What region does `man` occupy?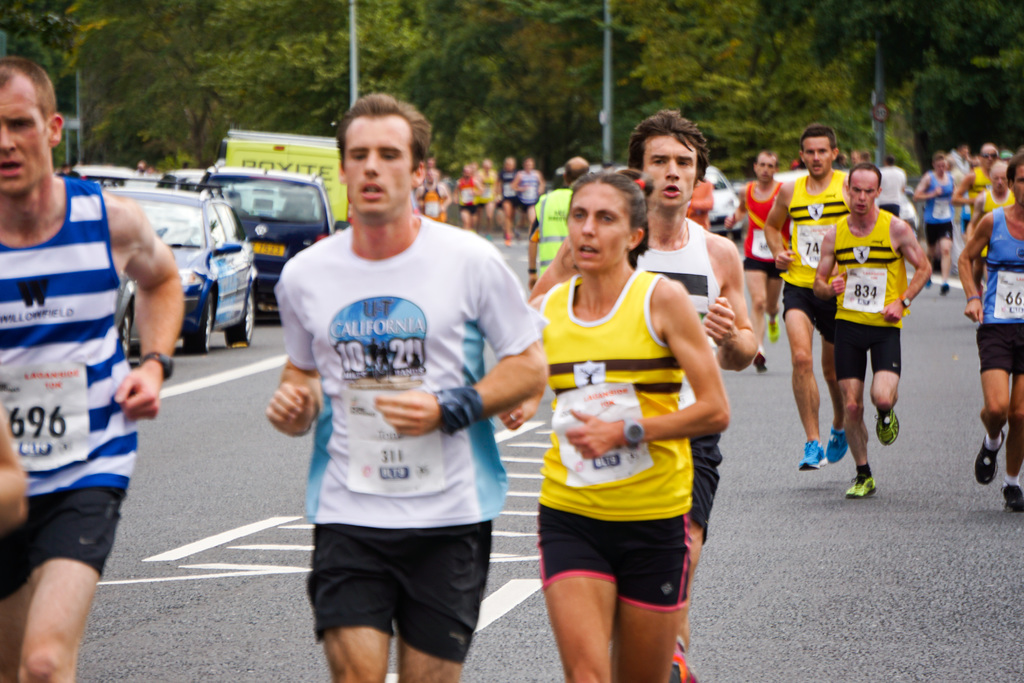
detection(527, 111, 758, 646).
